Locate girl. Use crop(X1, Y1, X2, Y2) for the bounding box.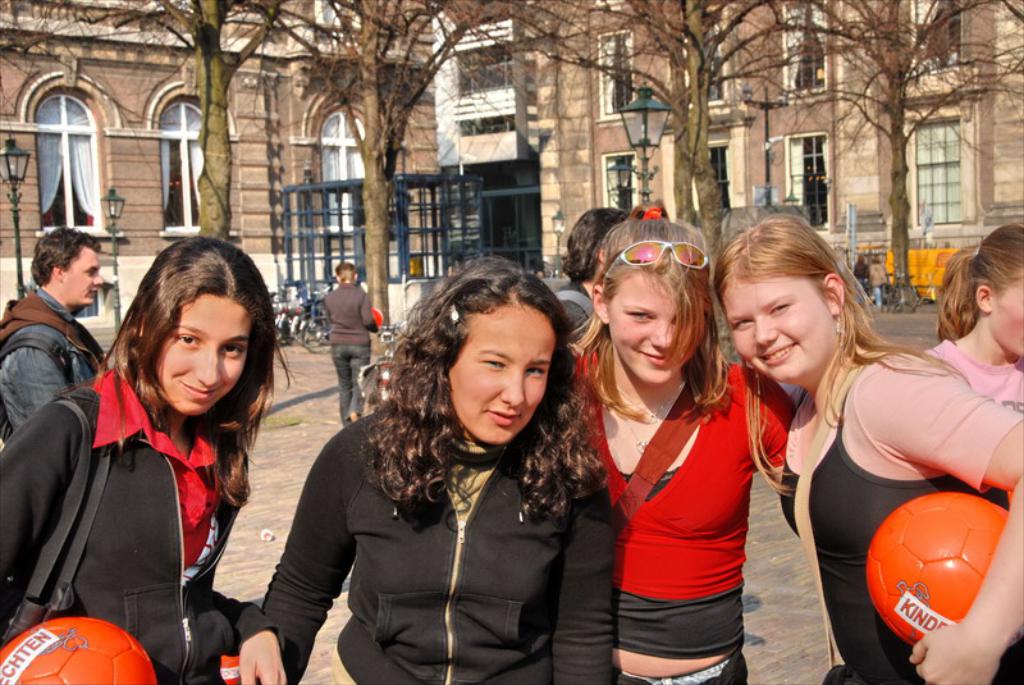
crop(544, 198, 791, 684).
